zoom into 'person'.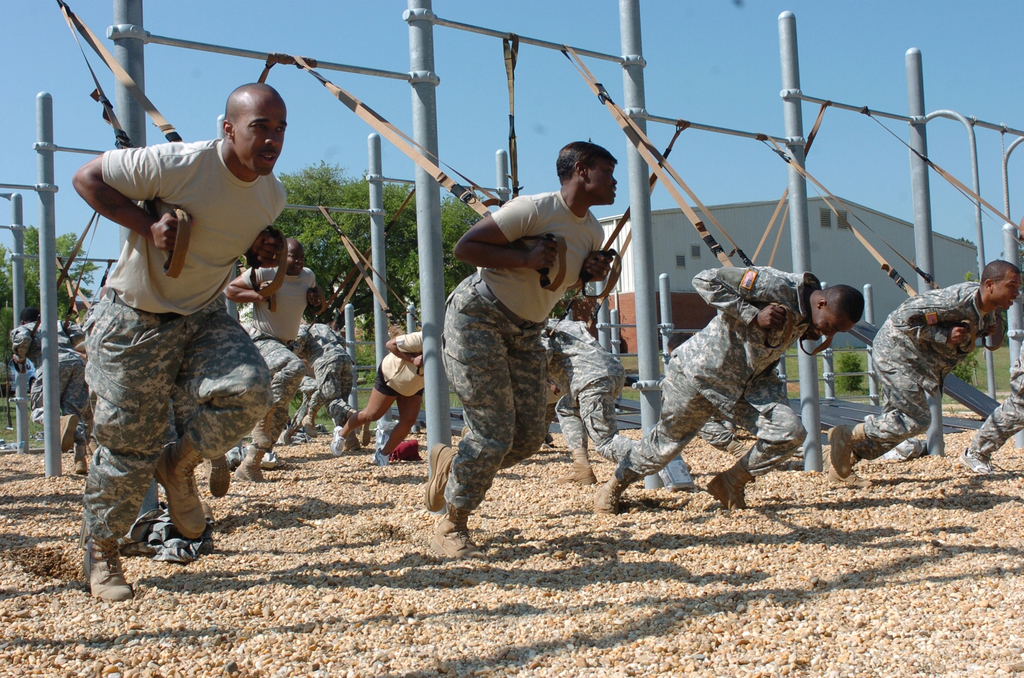
Zoom target: [x1=6, y1=321, x2=102, y2=477].
